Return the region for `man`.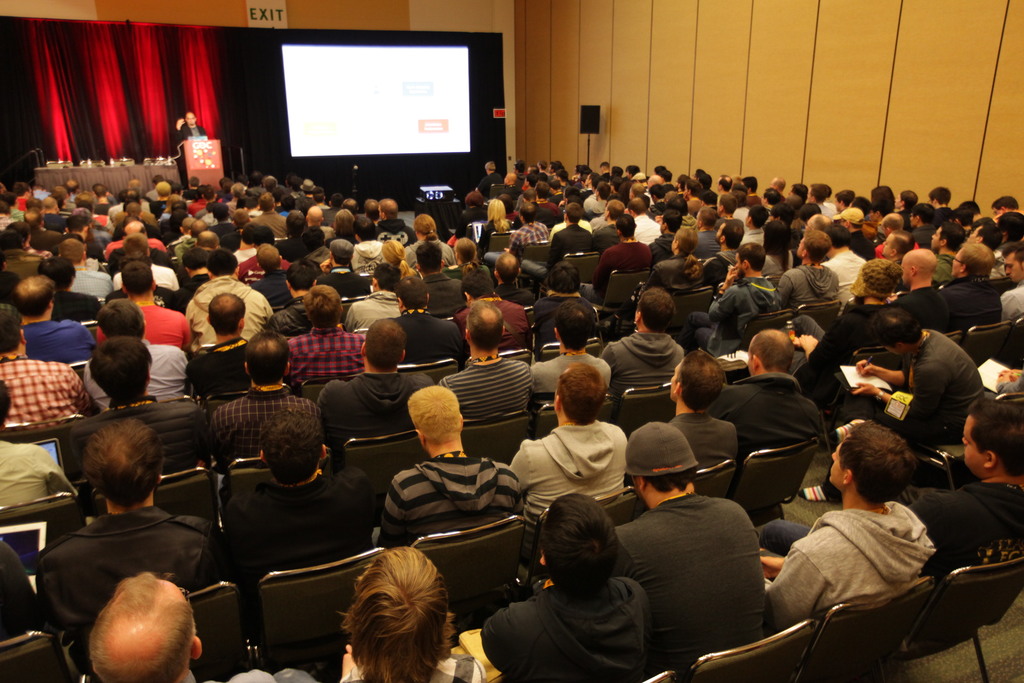
(x1=509, y1=375, x2=643, y2=537).
